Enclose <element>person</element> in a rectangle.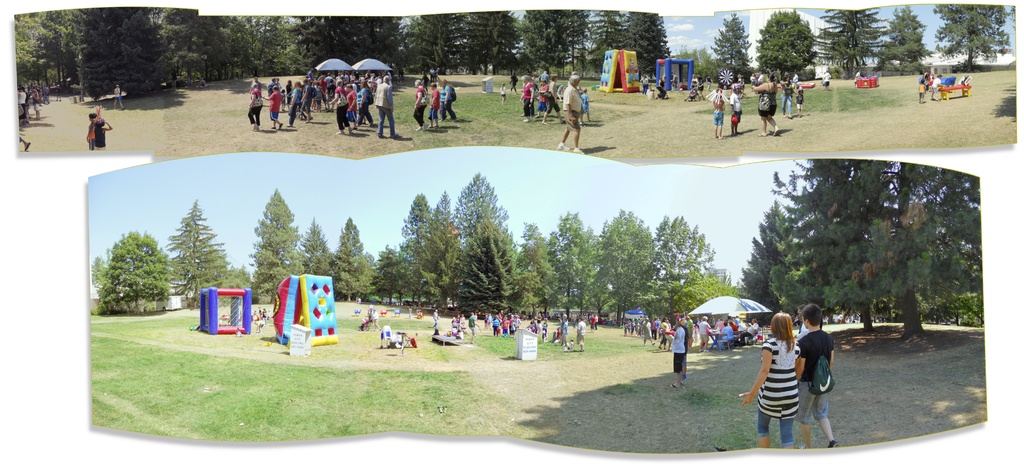
(536, 312, 542, 328).
